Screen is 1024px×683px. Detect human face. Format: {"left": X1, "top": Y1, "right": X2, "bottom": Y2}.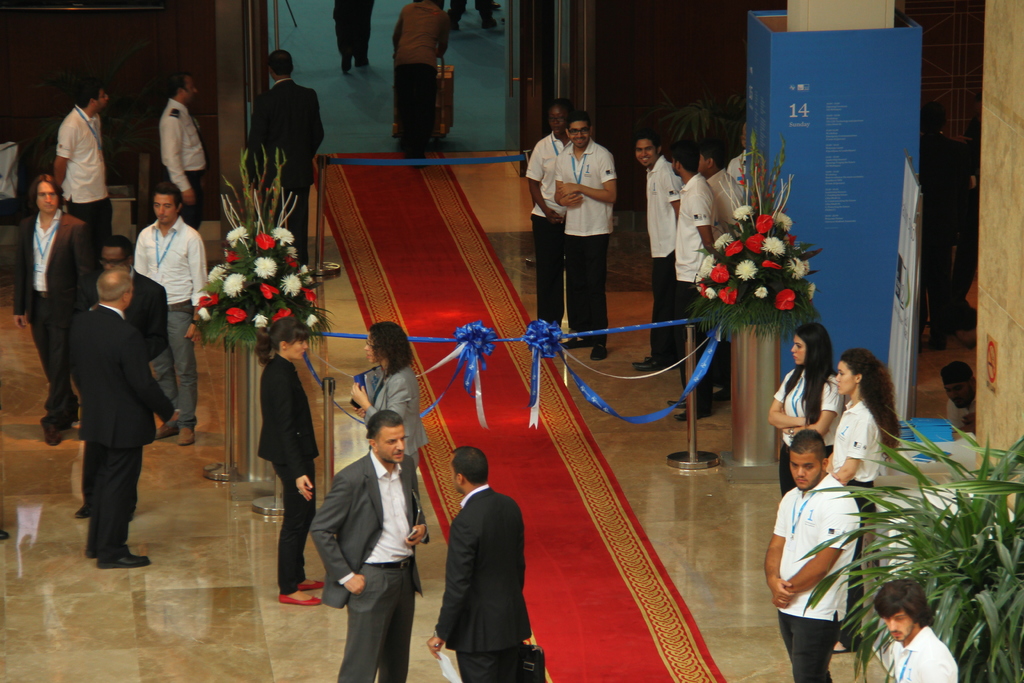
{"left": 183, "top": 78, "right": 196, "bottom": 104}.
